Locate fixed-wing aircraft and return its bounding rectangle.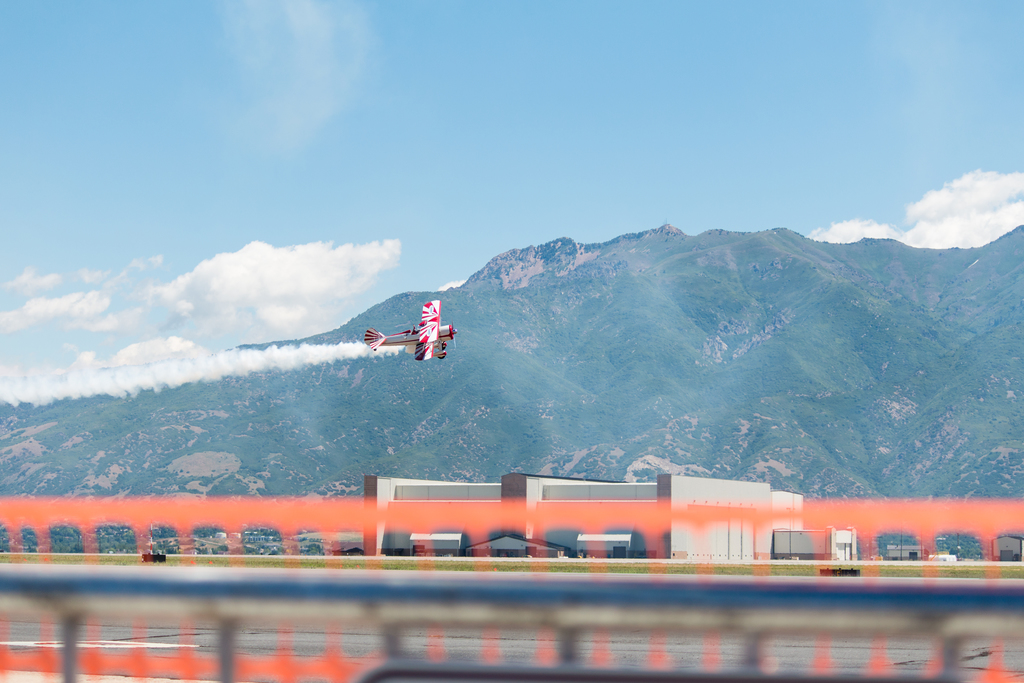
362,299,457,360.
